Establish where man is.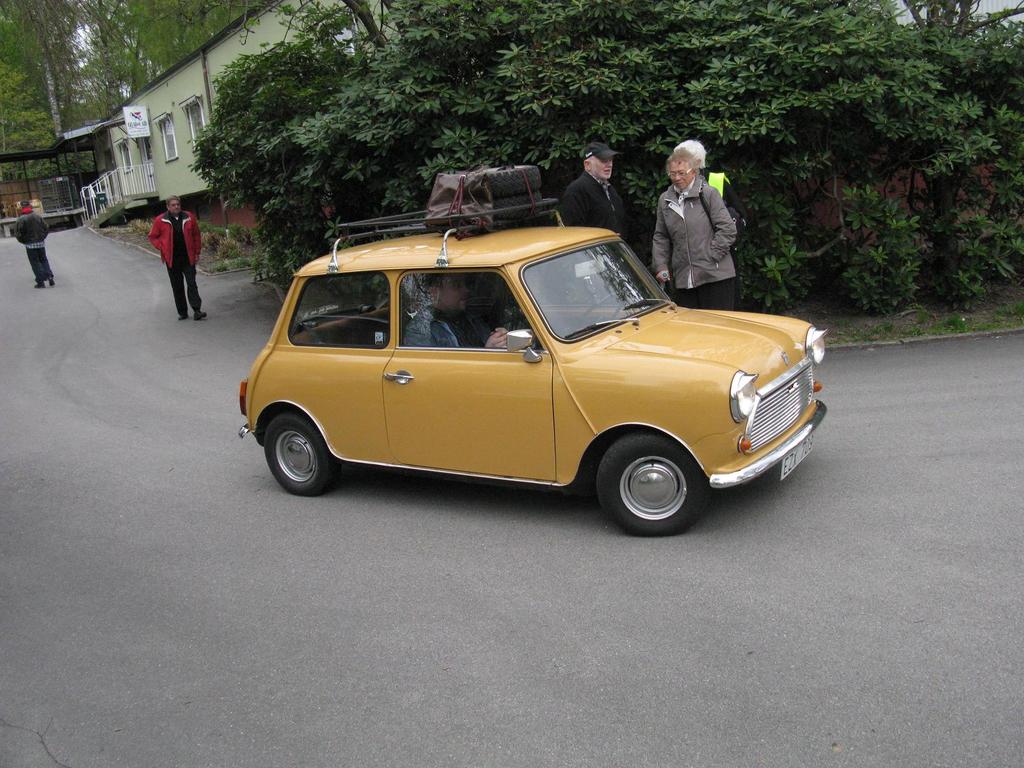
Established at pyautogui.locateOnScreen(394, 267, 524, 351).
